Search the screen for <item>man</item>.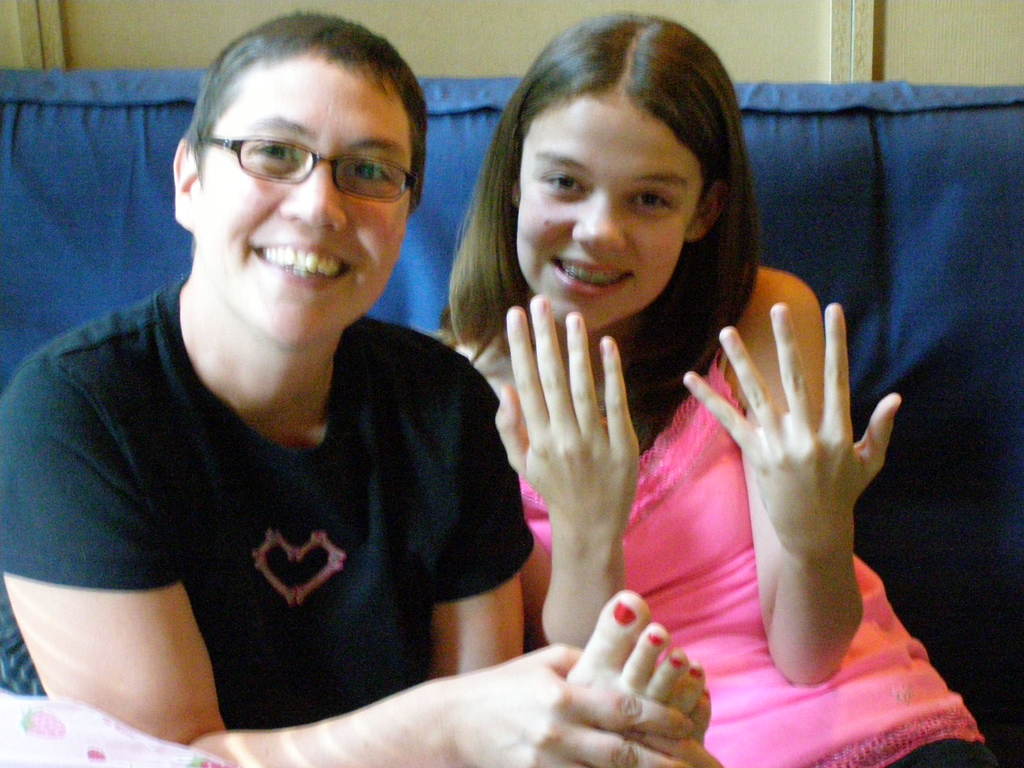
Found at left=0, top=15, right=721, bottom=767.
